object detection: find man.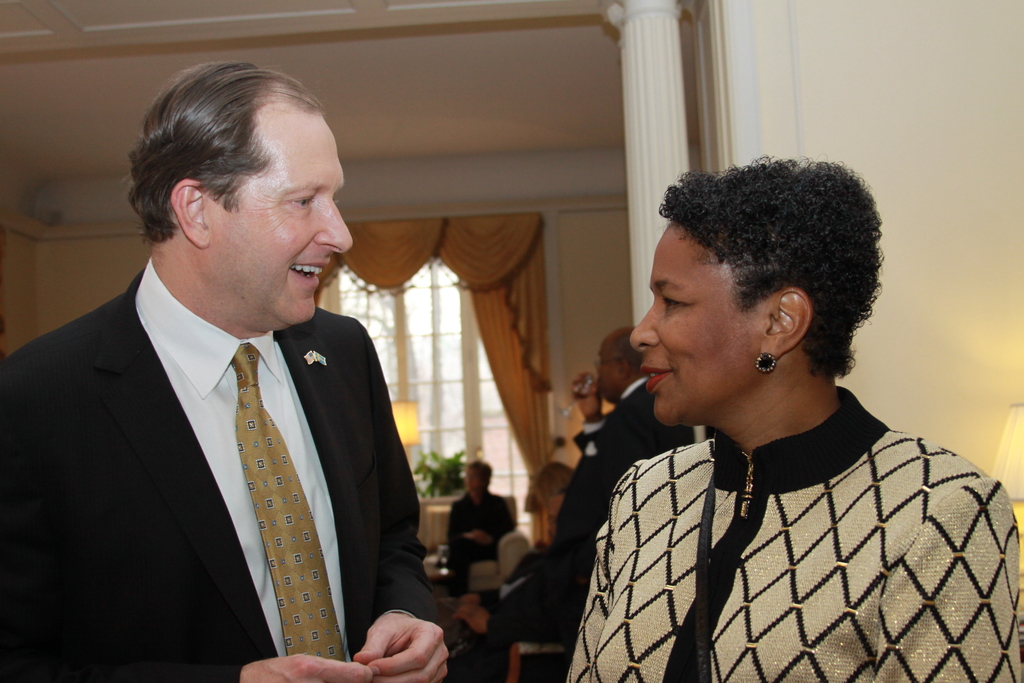
15/92/454/676.
